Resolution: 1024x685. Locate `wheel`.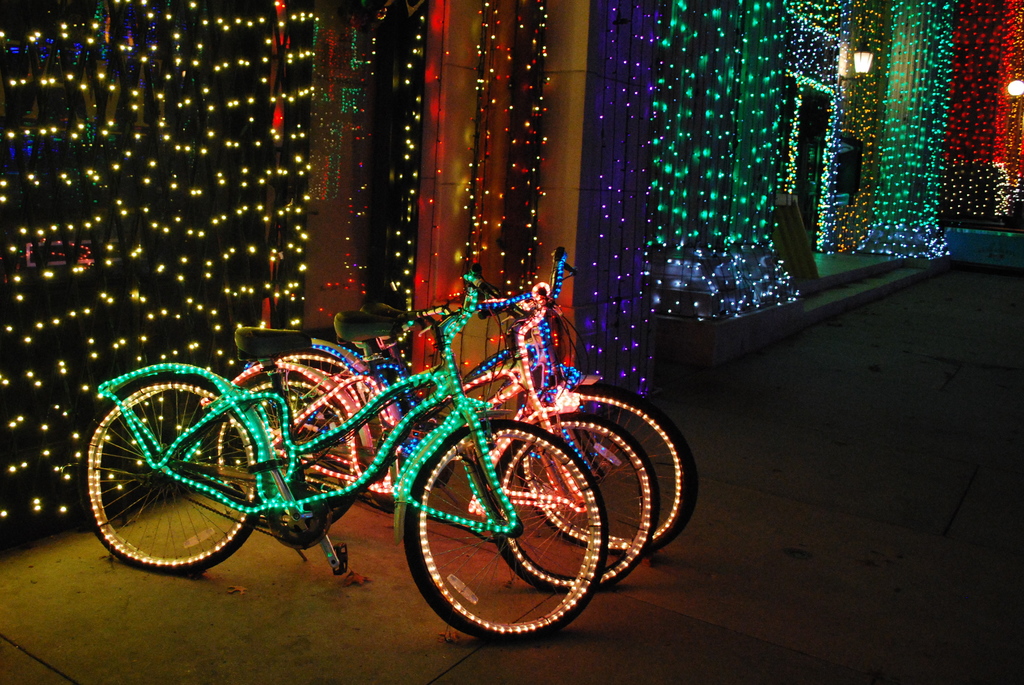
[216, 366, 365, 542].
